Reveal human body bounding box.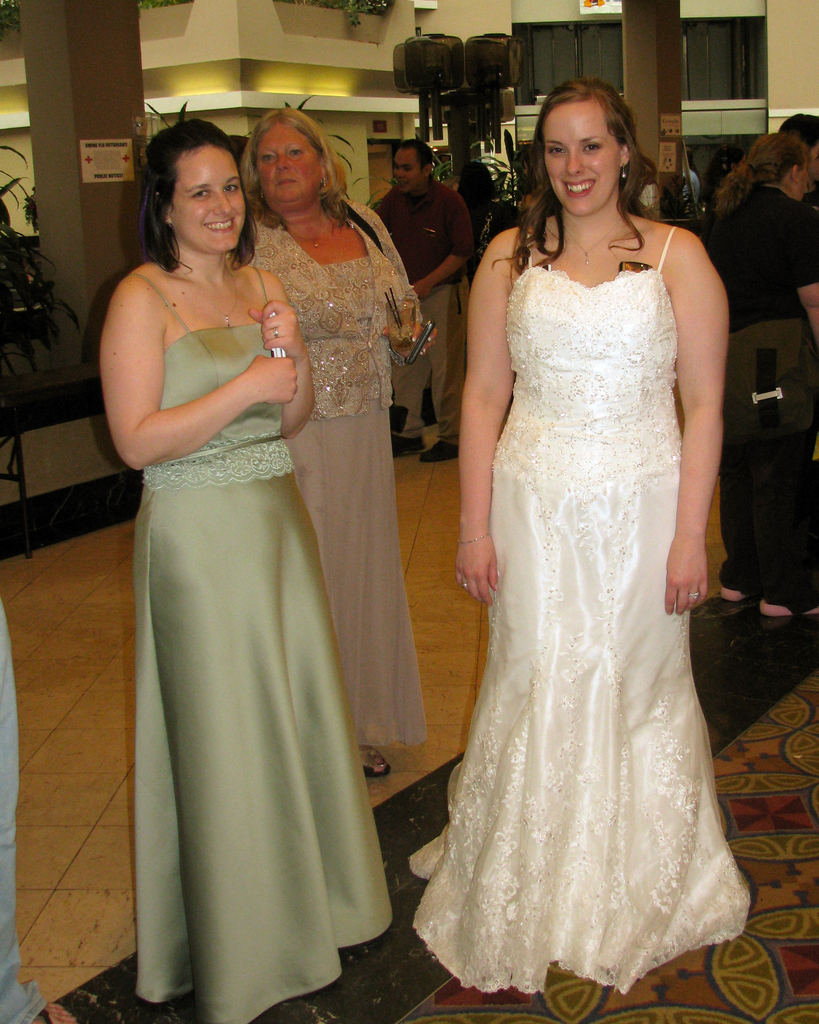
Revealed: [374,179,475,461].
